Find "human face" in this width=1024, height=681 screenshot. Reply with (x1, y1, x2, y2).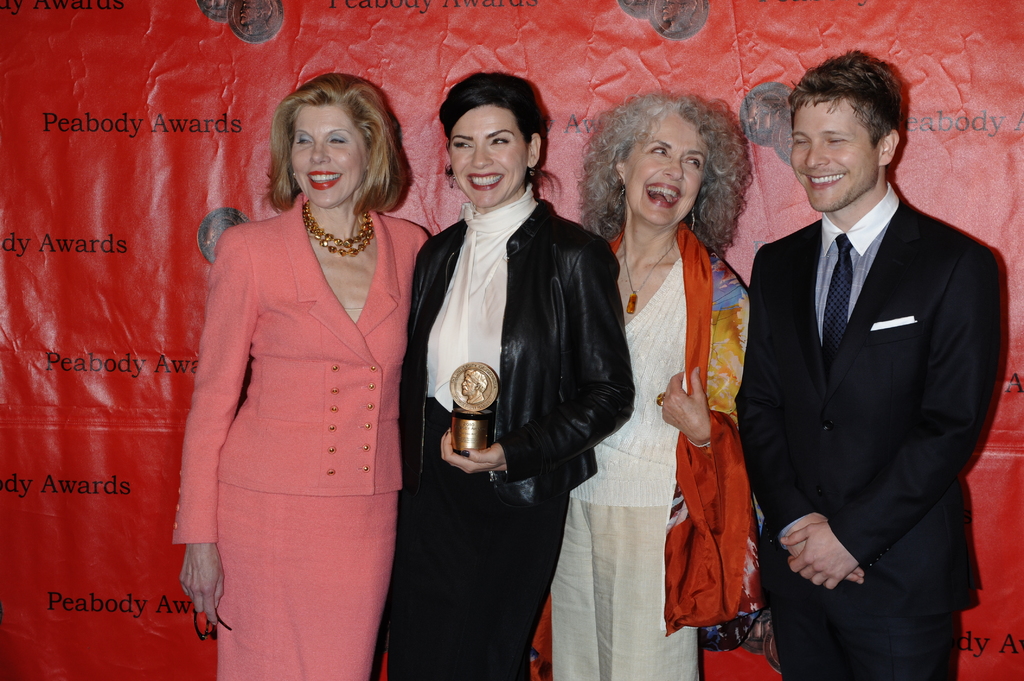
(794, 96, 879, 209).
